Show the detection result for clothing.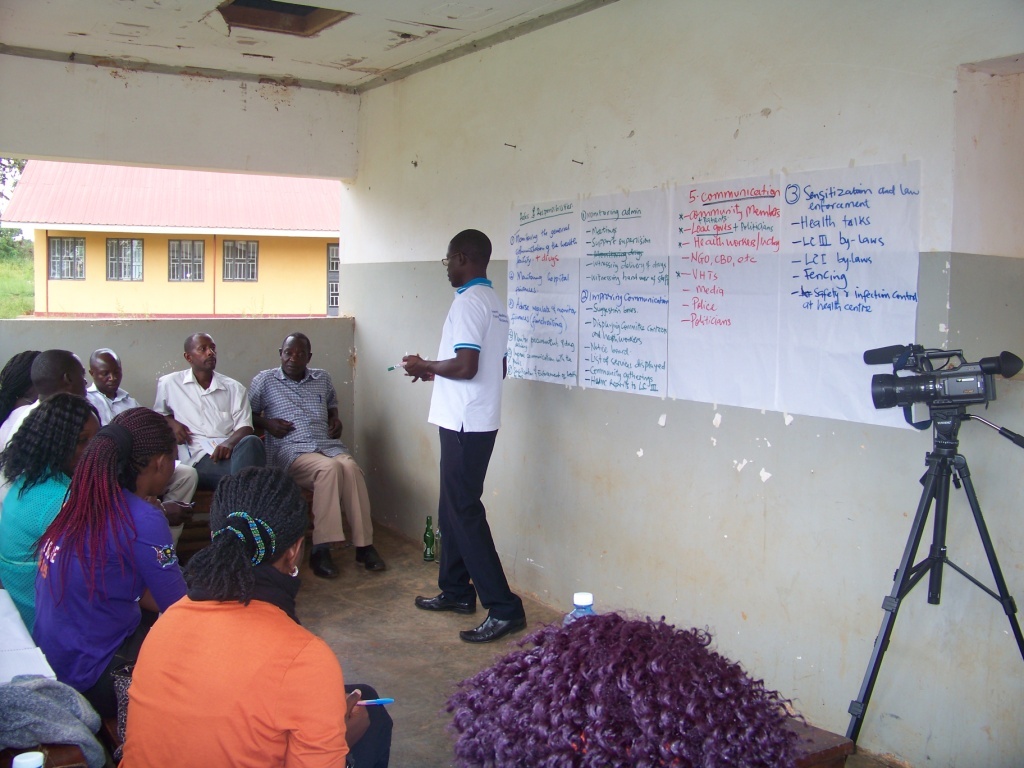
bbox=[86, 395, 196, 540].
